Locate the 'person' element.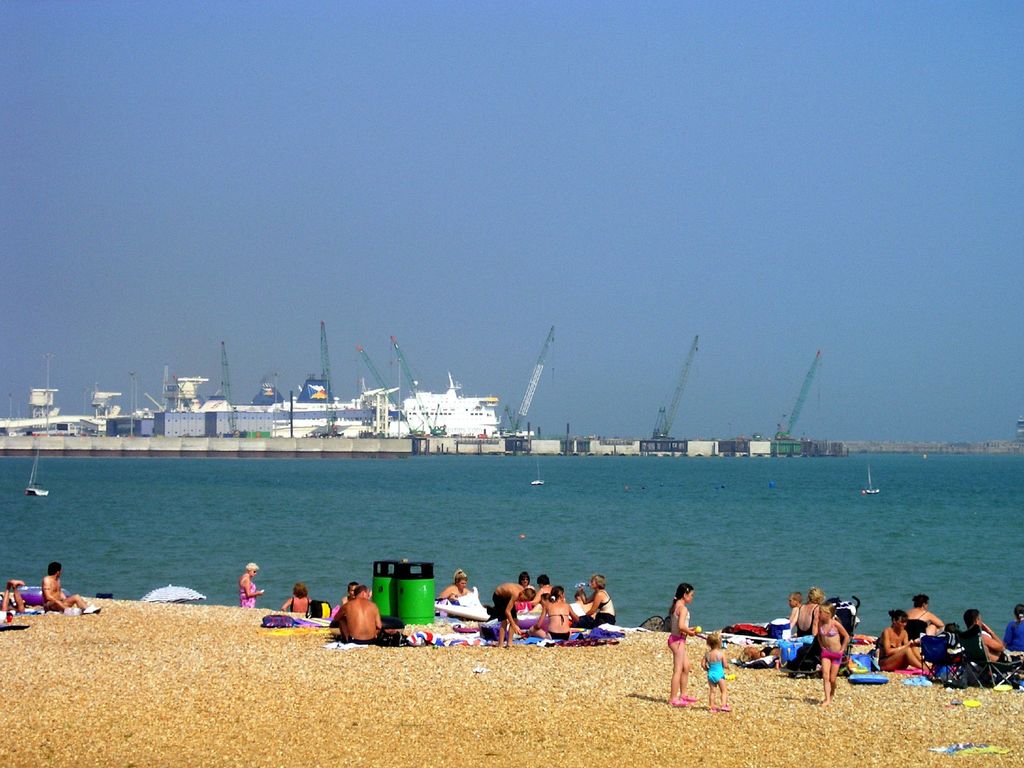
Element bbox: x1=282, y1=584, x2=314, y2=612.
